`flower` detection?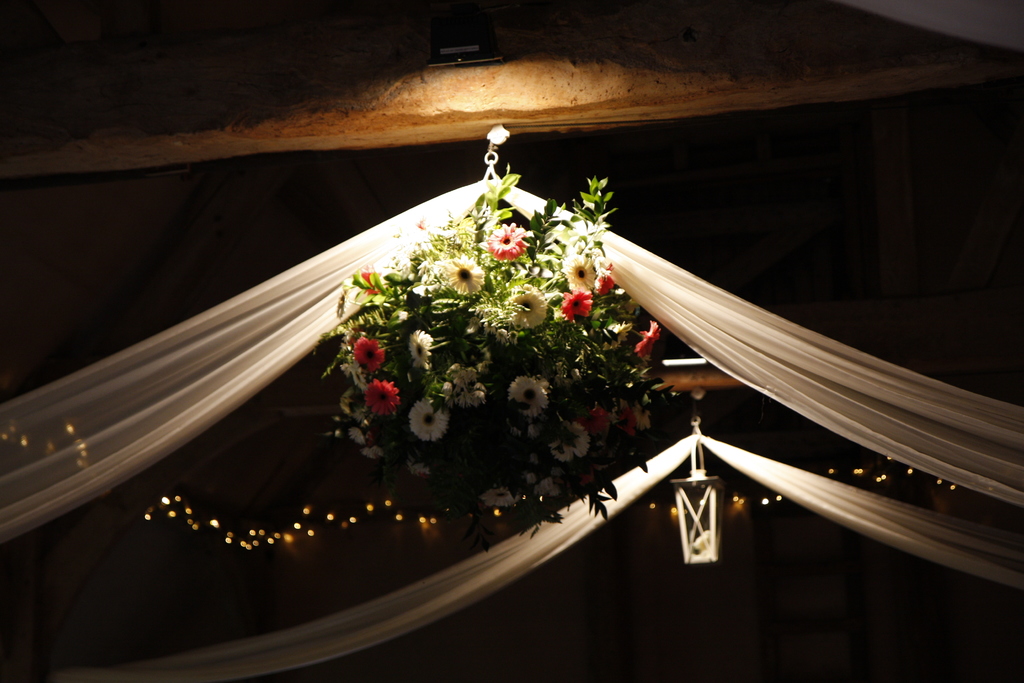
rect(451, 365, 486, 404)
